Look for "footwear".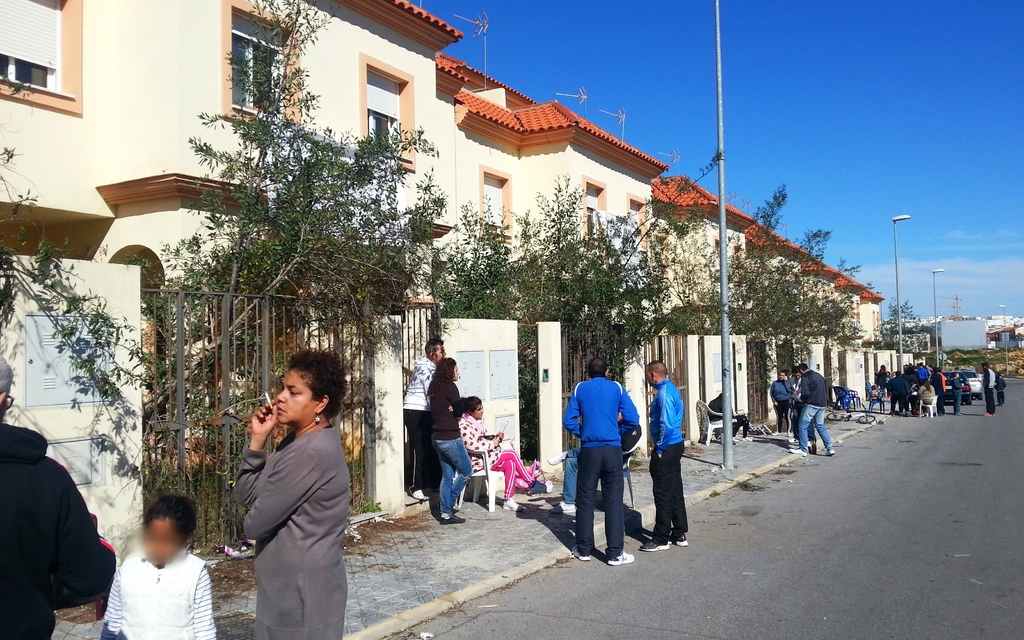
Found: select_region(637, 536, 673, 553).
